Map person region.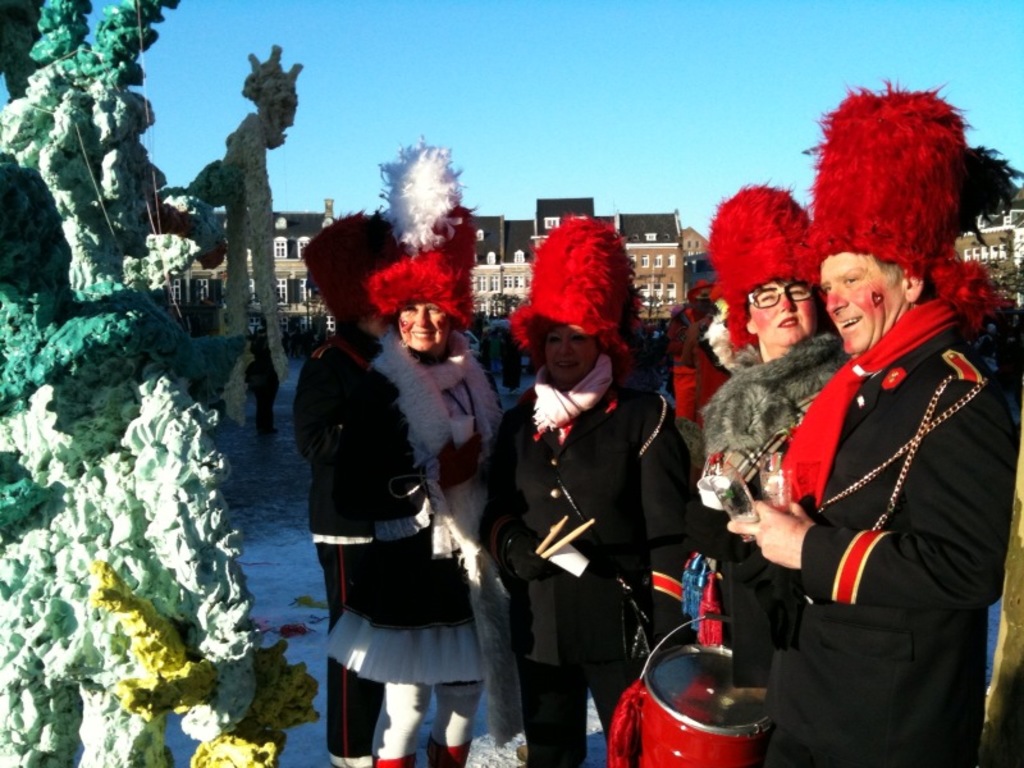
Mapped to BBox(337, 298, 502, 767).
